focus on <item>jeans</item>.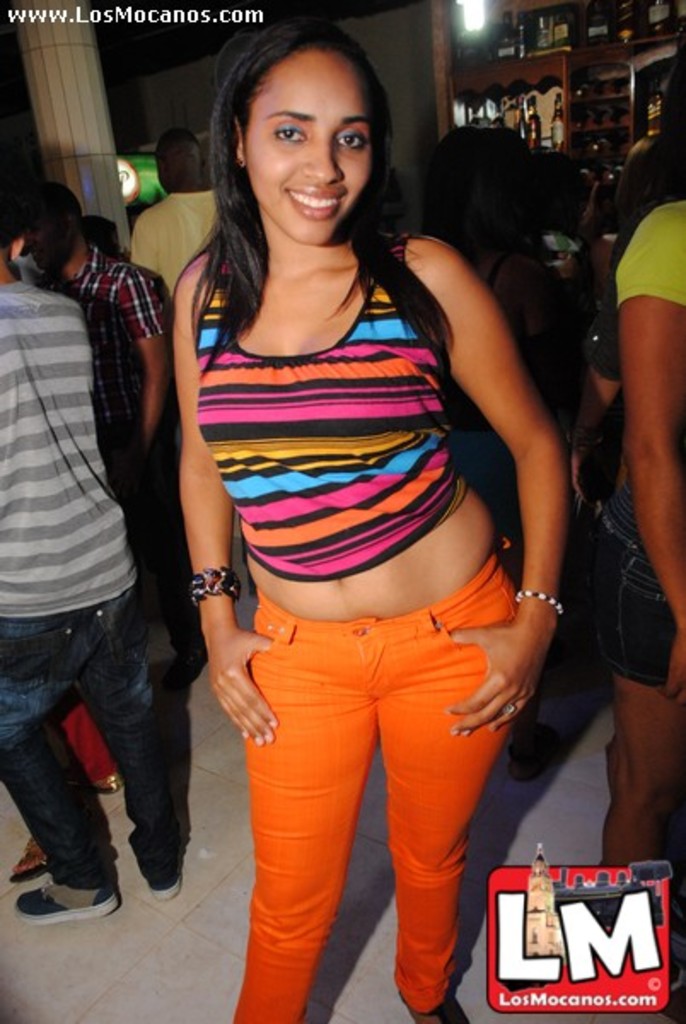
Focused at bbox=(0, 577, 179, 889).
